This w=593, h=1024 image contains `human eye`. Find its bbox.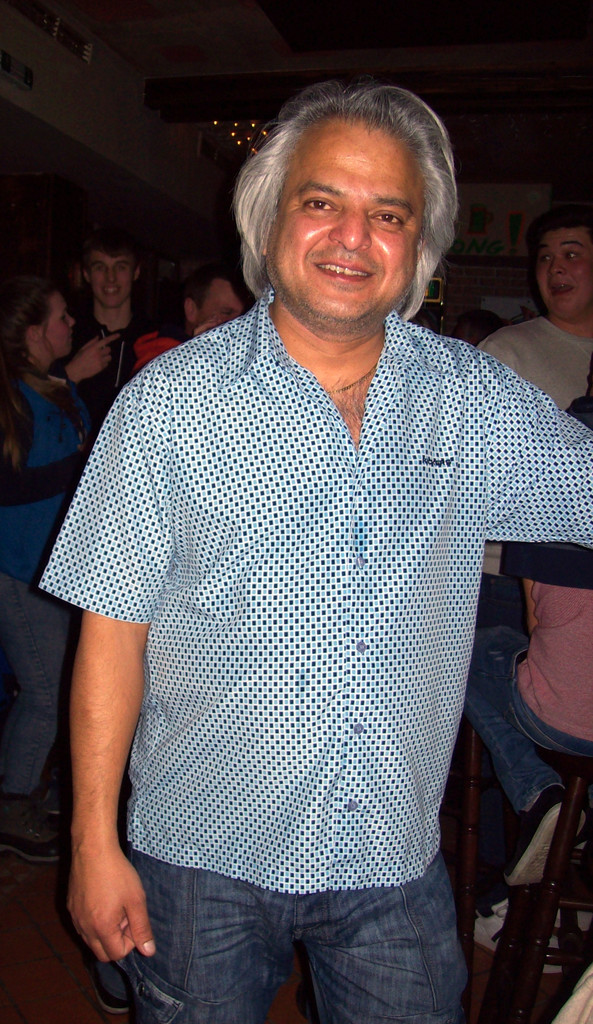
564,250,578,262.
